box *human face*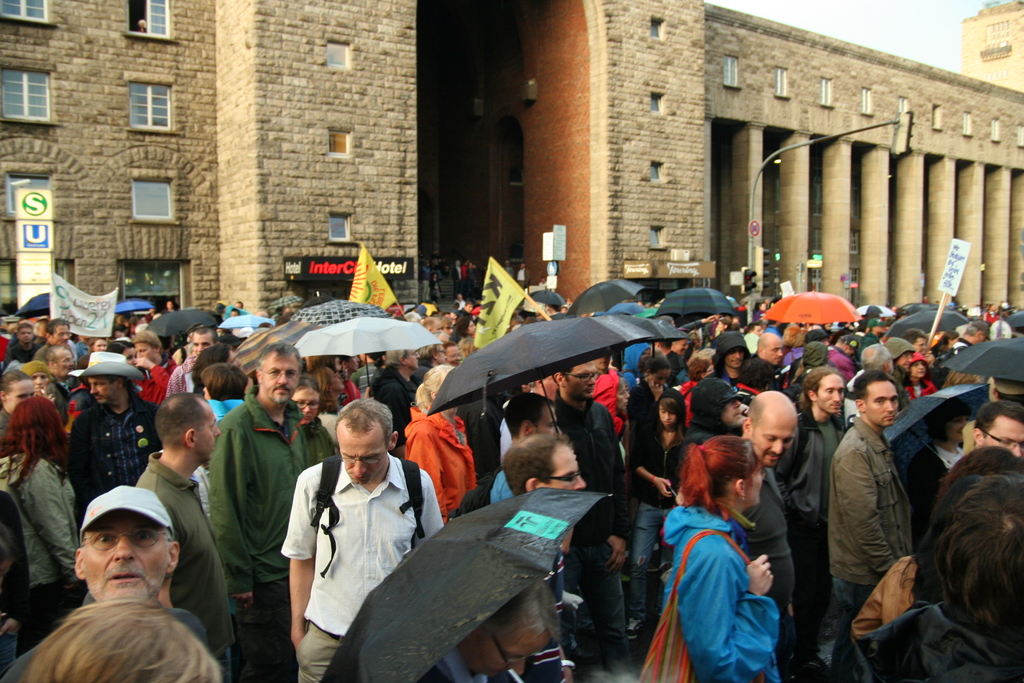
<box>260,355,296,404</box>
